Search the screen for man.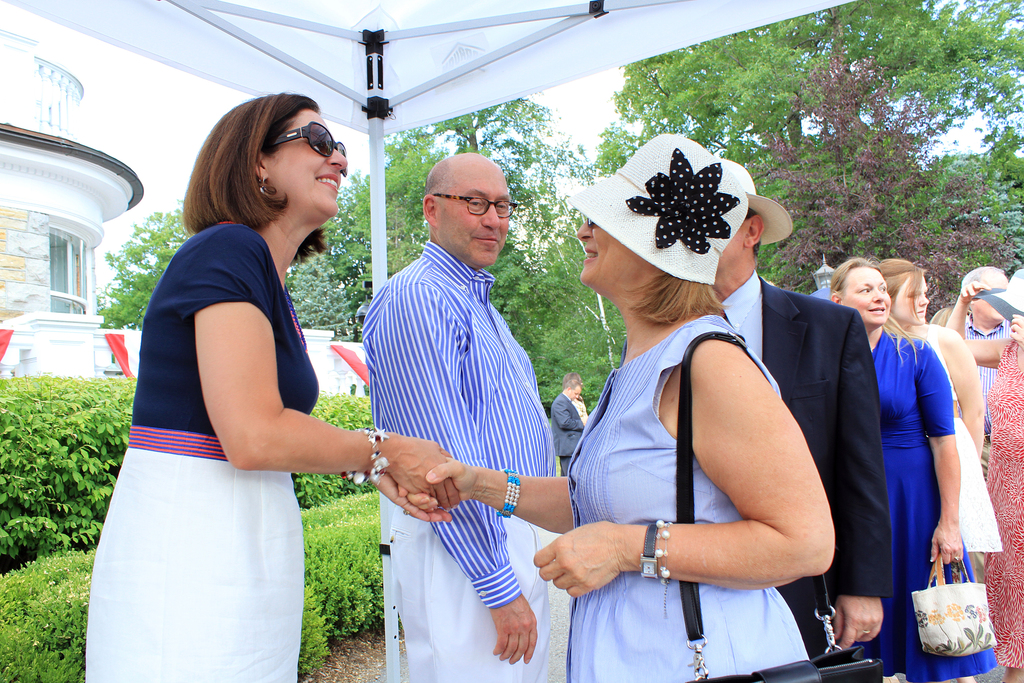
Found at box=[349, 142, 568, 650].
